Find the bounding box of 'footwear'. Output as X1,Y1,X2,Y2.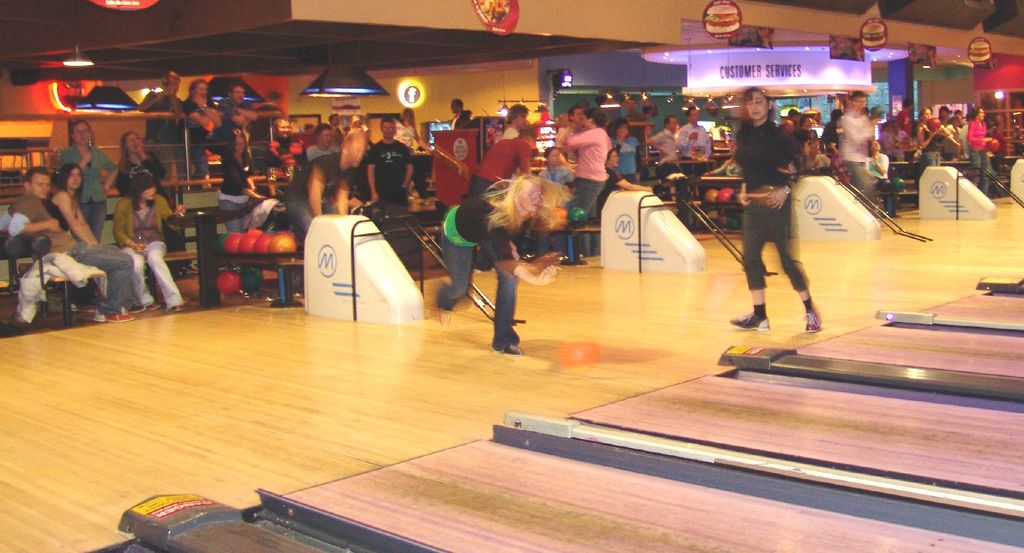
92,310,104,321.
